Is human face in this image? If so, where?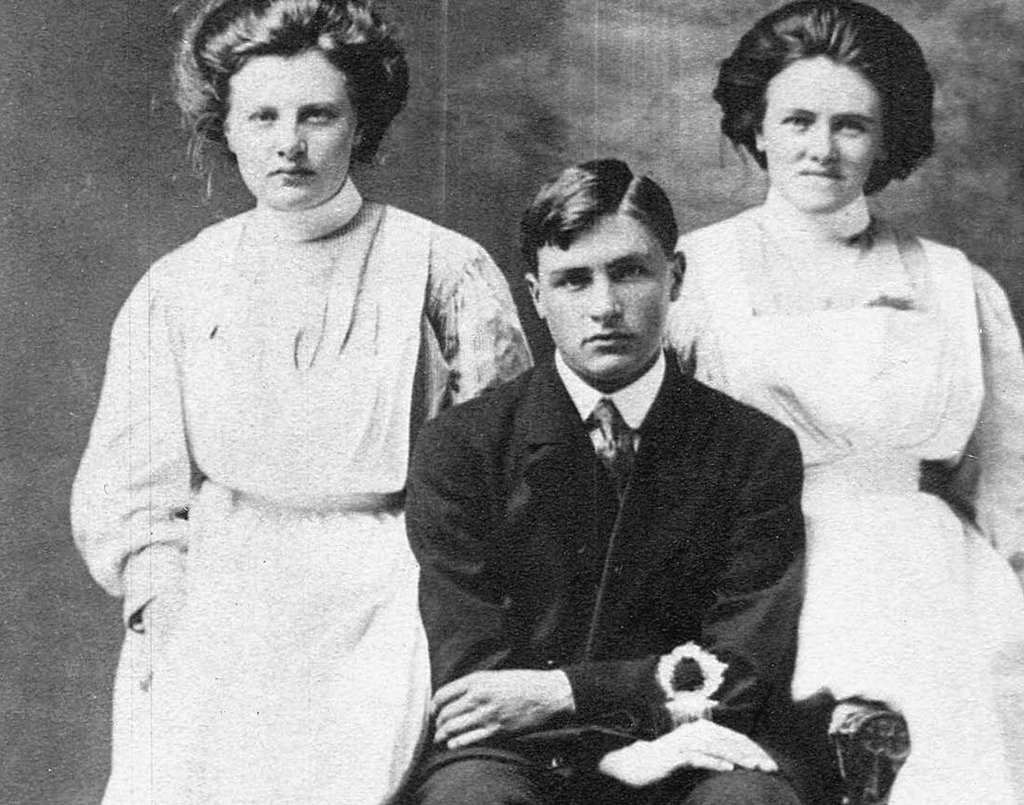
Yes, at <region>764, 55, 884, 213</region>.
